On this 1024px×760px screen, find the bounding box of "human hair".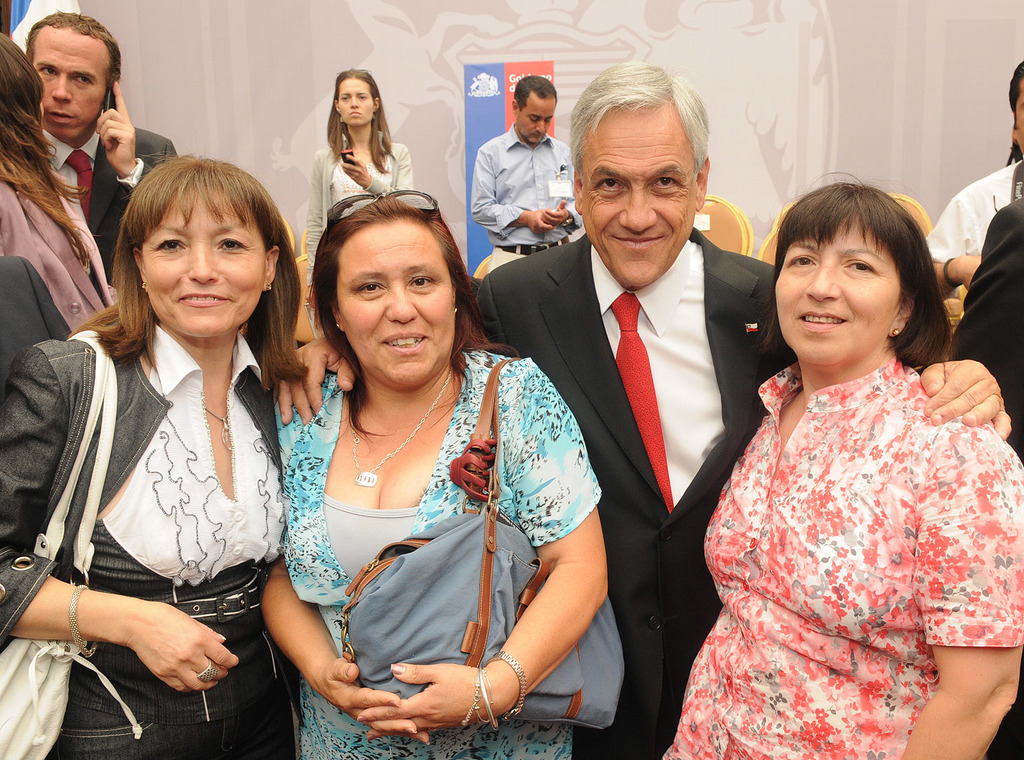
Bounding box: detection(65, 144, 309, 403).
